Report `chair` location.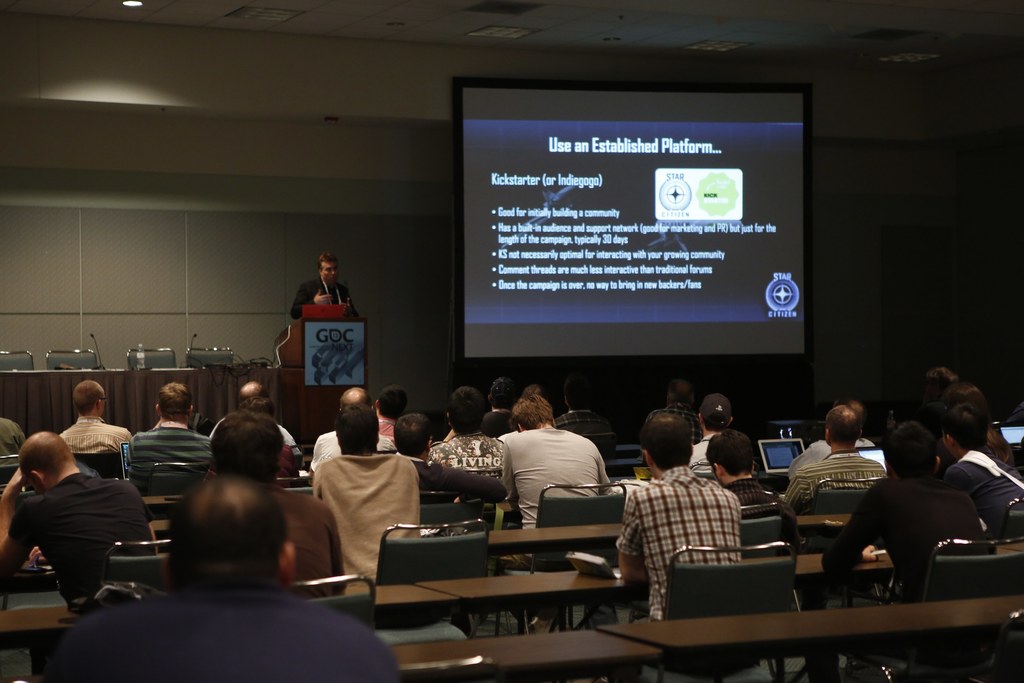
Report: (130,457,211,500).
